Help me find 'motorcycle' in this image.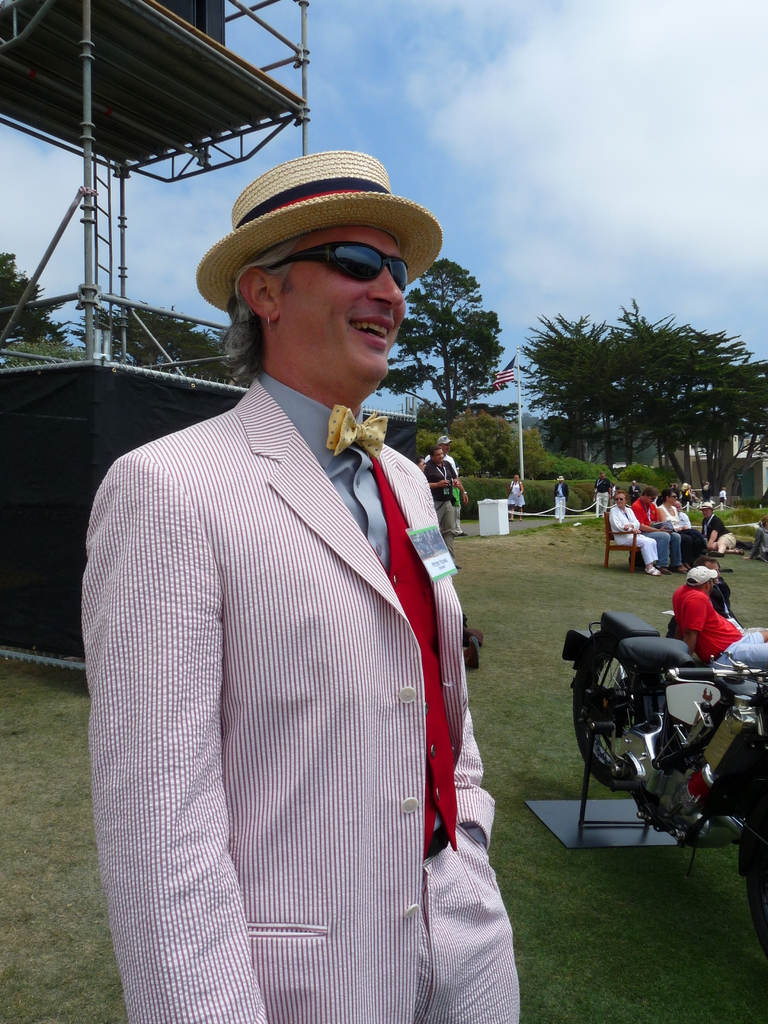
Found it: <bbox>560, 605, 764, 859</bbox>.
